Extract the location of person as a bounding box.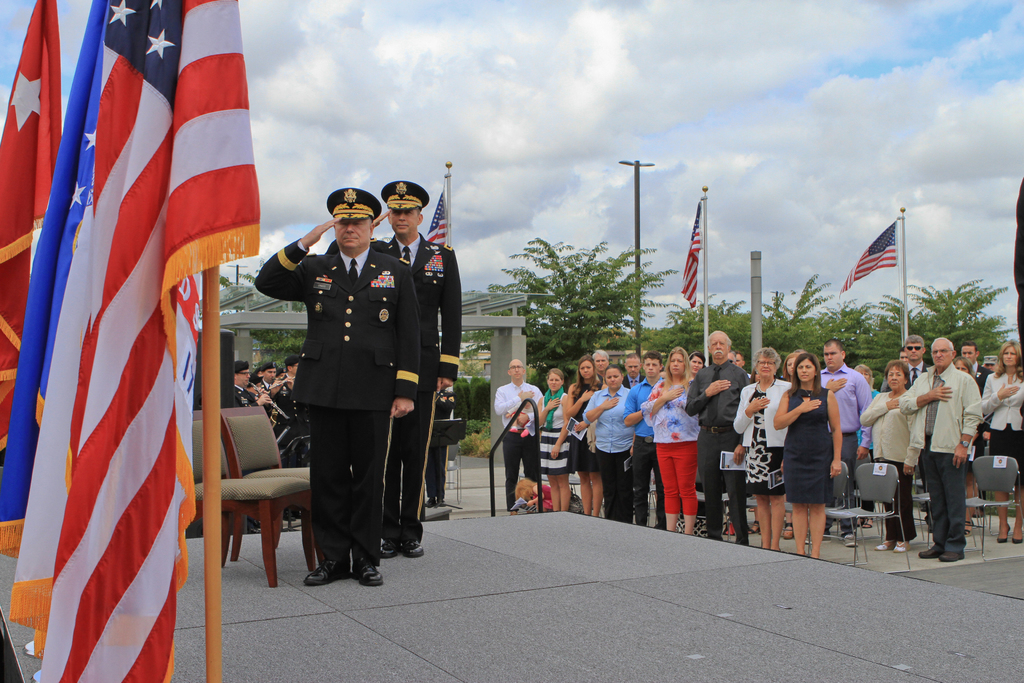
{"left": 371, "top": 179, "right": 463, "bottom": 557}.
